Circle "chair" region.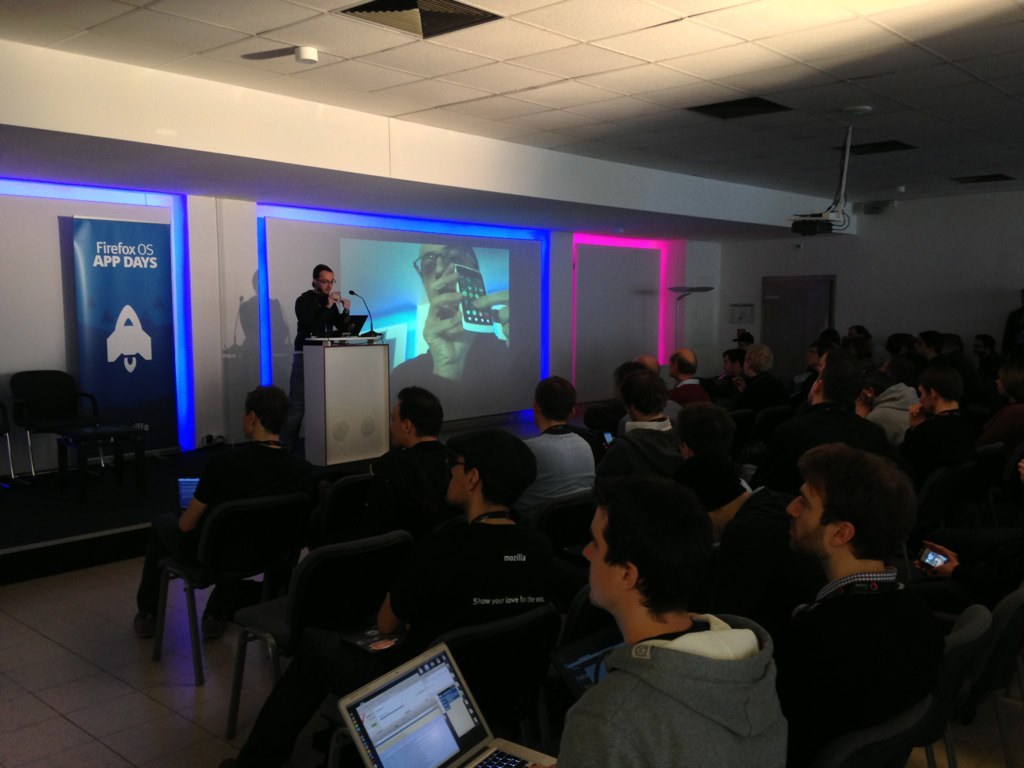
Region: crop(0, 371, 164, 486).
